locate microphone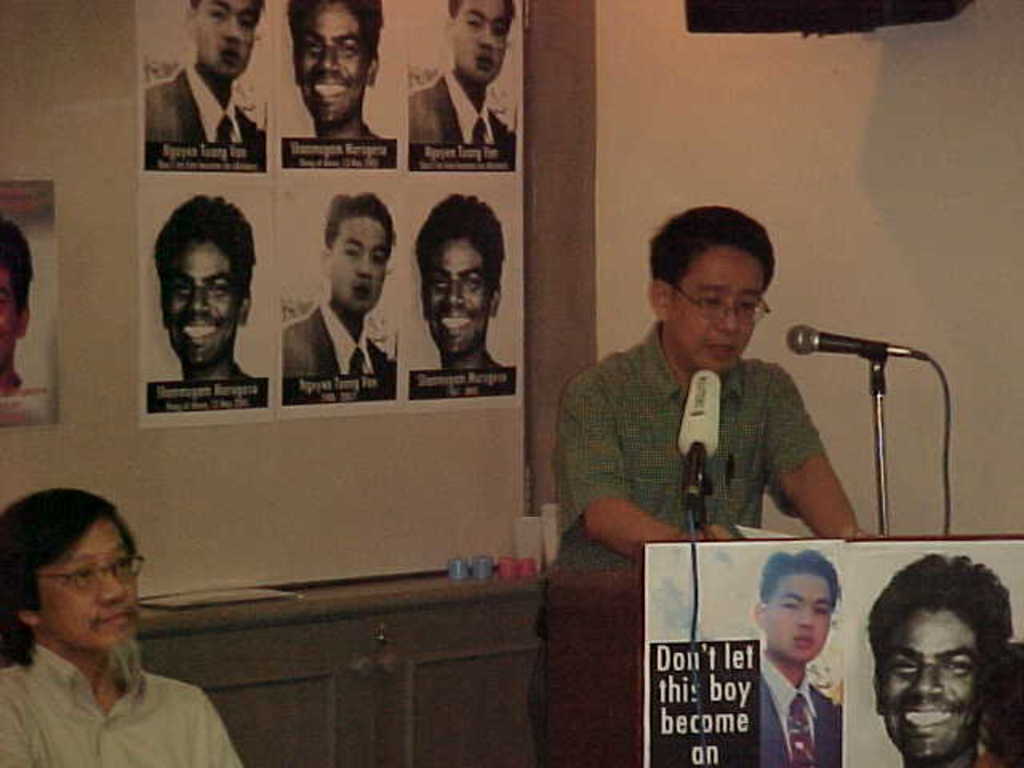
rect(674, 371, 714, 509)
